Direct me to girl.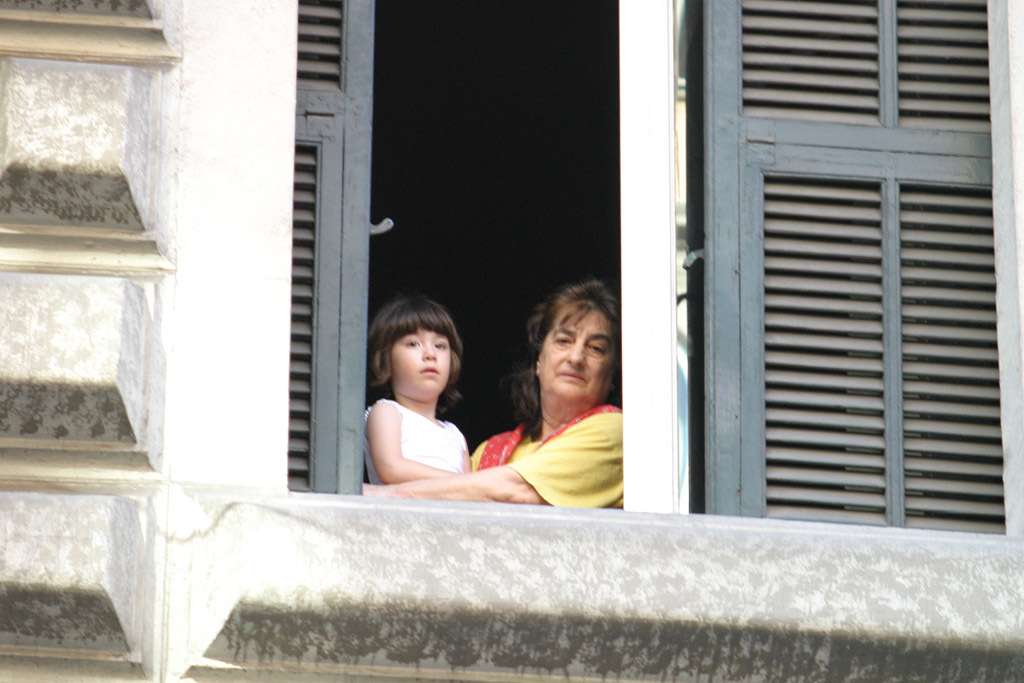
Direction: x1=358, y1=283, x2=636, y2=513.
